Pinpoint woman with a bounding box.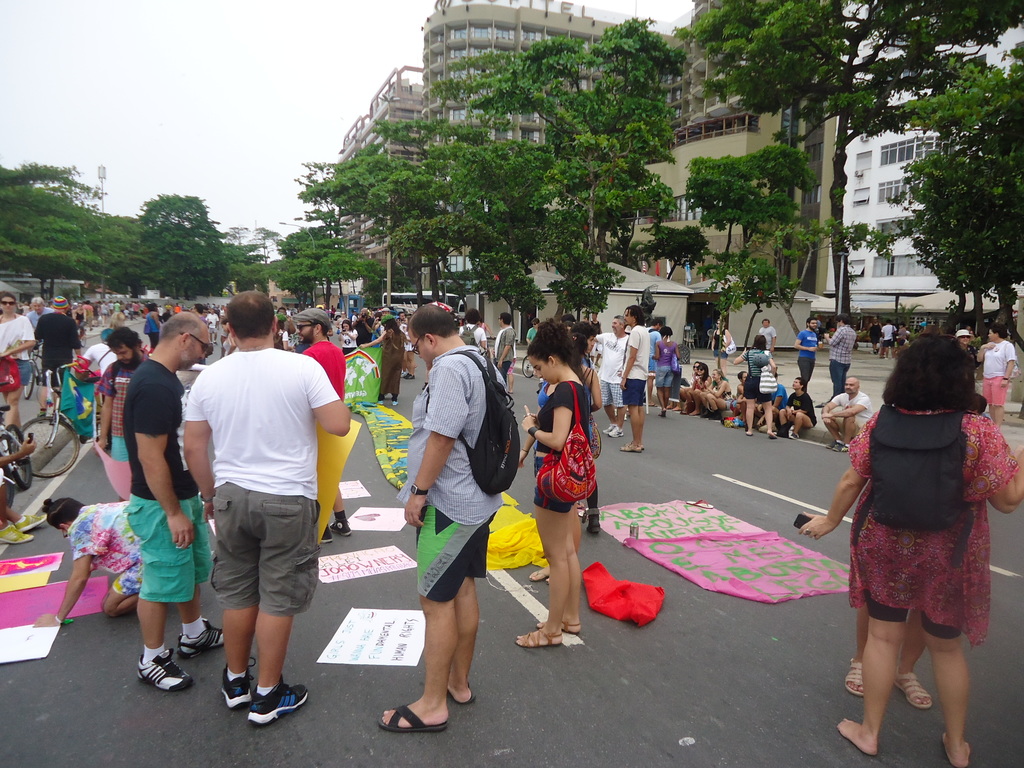
region(355, 314, 396, 408).
